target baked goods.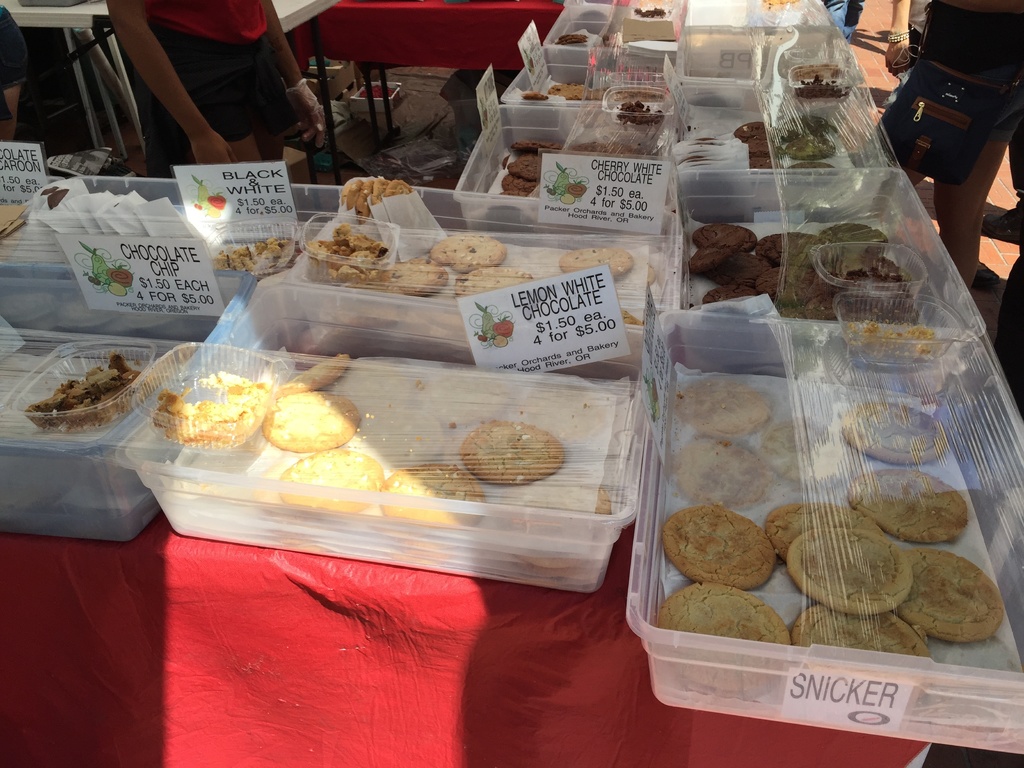
Target region: pyautogui.locateOnScreen(799, 69, 844, 98).
